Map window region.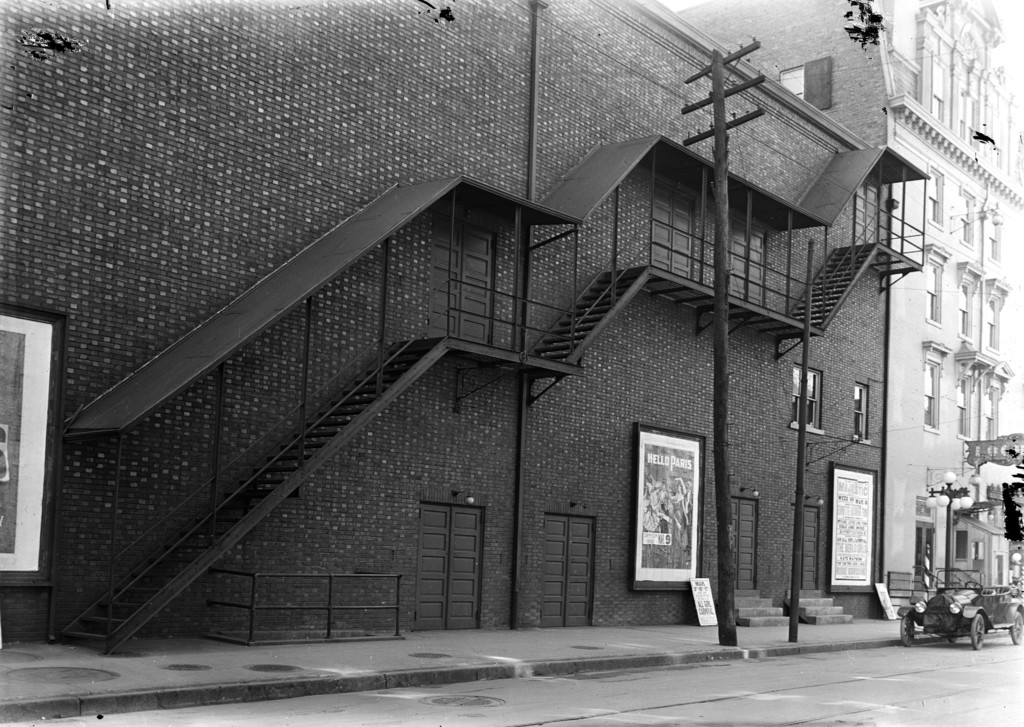
Mapped to 952, 262, 988, 330.
